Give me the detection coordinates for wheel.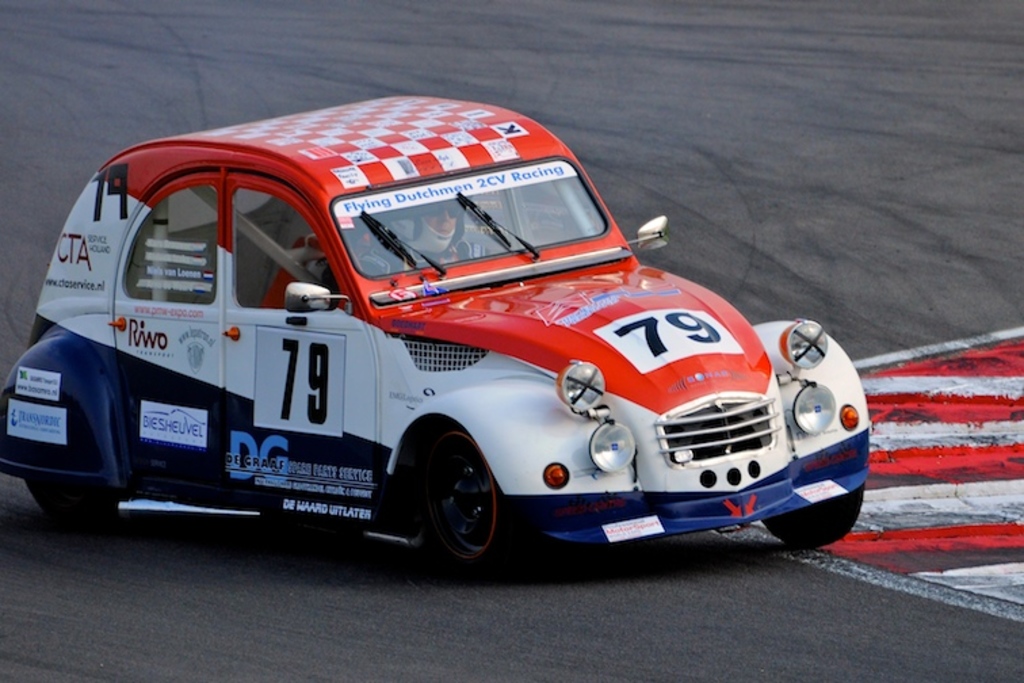
(left=760, top=478, right=863, bottom=556).
